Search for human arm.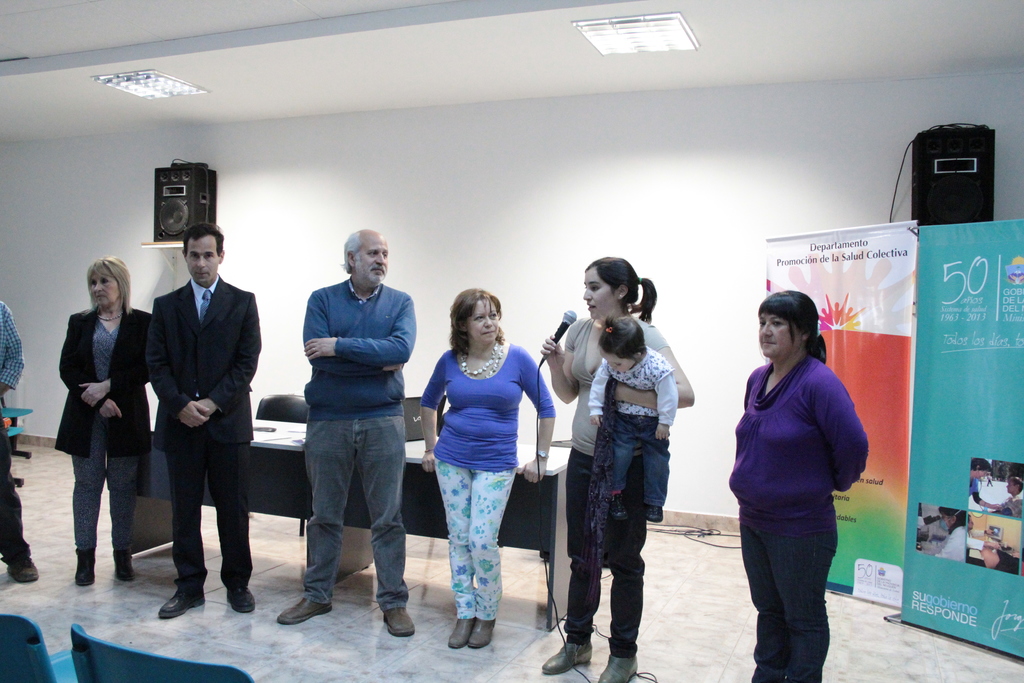
Found at (810,385,869,493).
